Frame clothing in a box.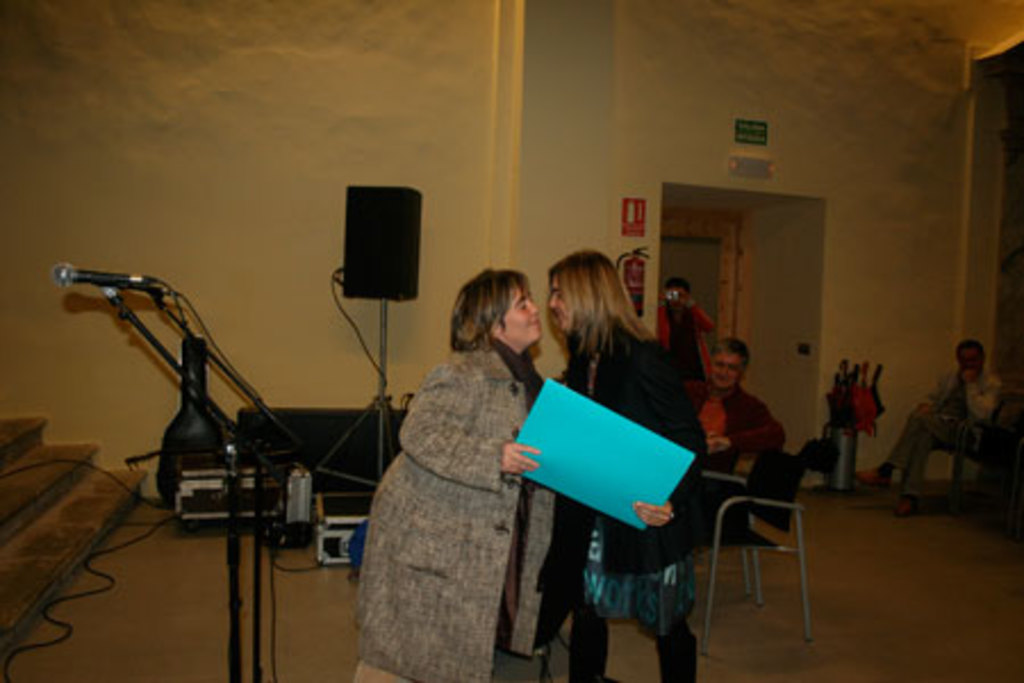
[883,360,1004,503].
